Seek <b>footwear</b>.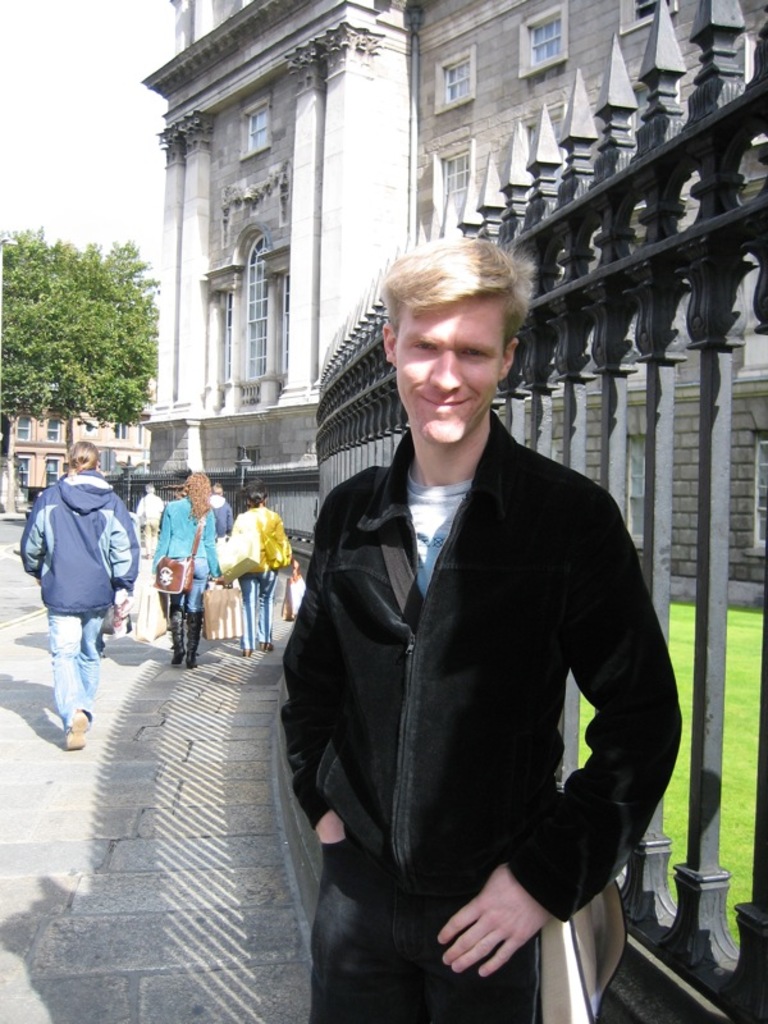
[left=260, top=643, right=269, bottom=648].
